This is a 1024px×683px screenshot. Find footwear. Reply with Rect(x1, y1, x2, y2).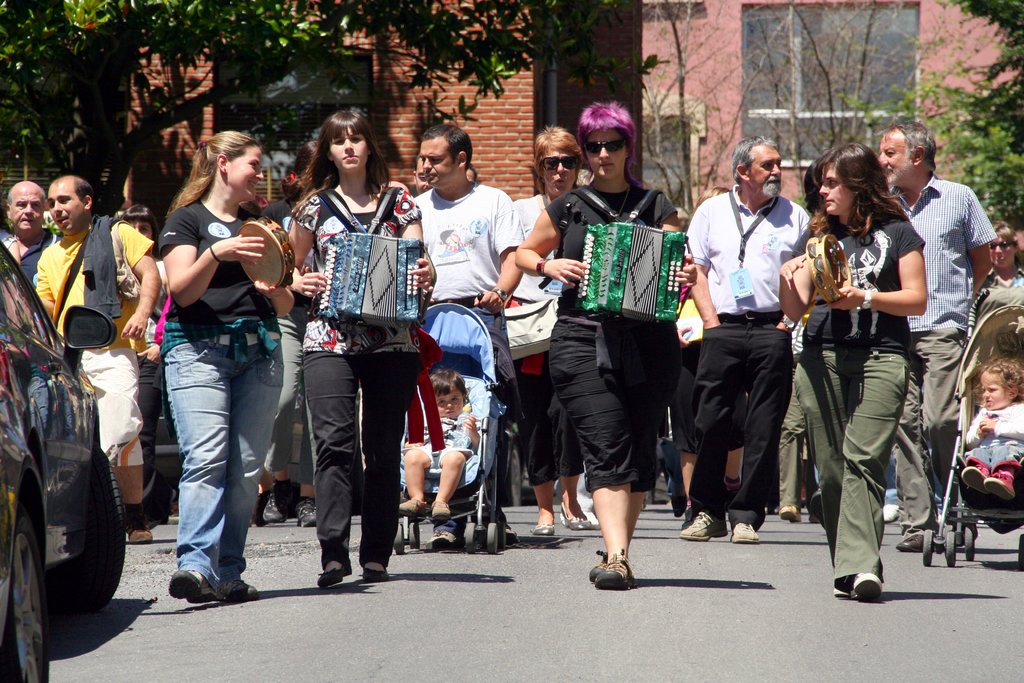
Rect(856, 566, 886, 603).
